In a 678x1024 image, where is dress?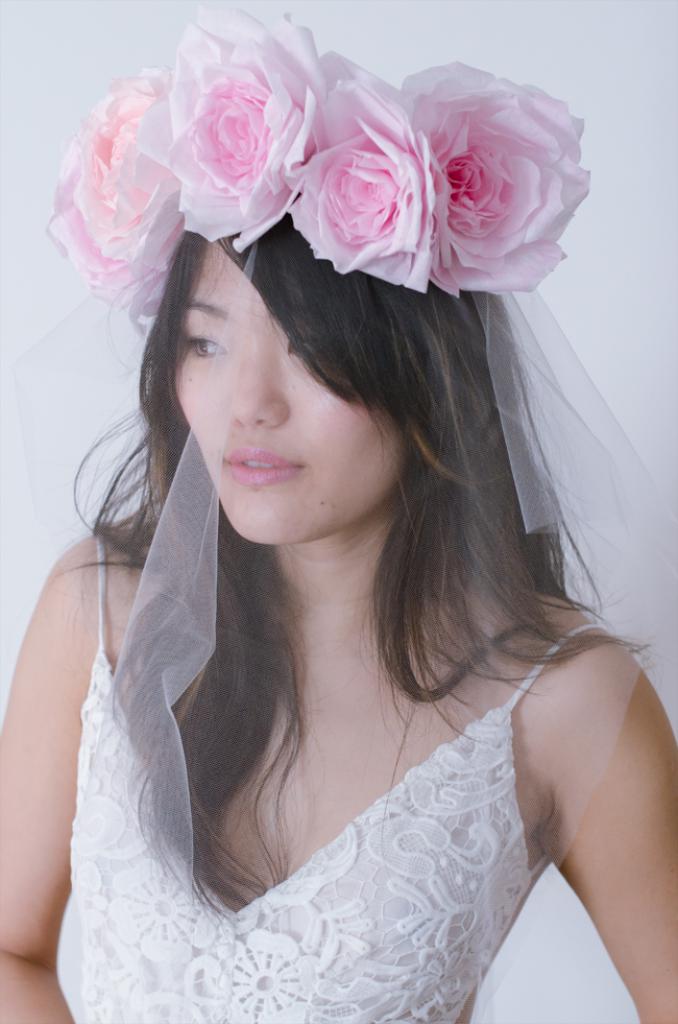
Rect(51, 537, 605, 1023).
